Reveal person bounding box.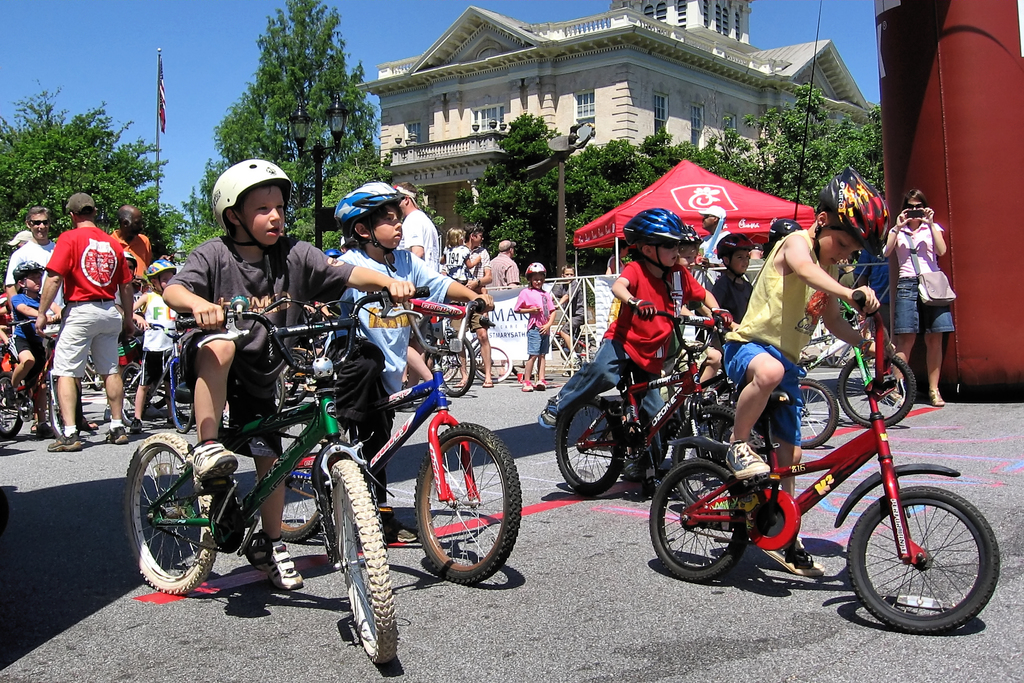
Revealed: [left=31, top=187, right=127, bottom=467].
